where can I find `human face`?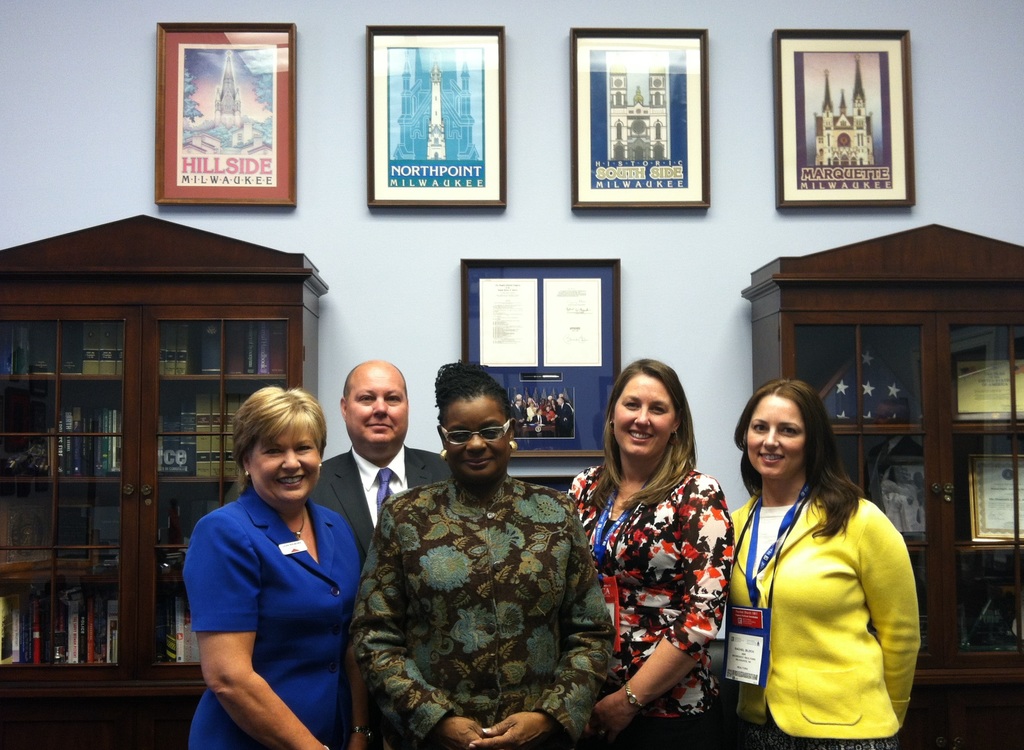
You can find it at pyautogui.locateOnScreen(436, 398, 507, 479).
